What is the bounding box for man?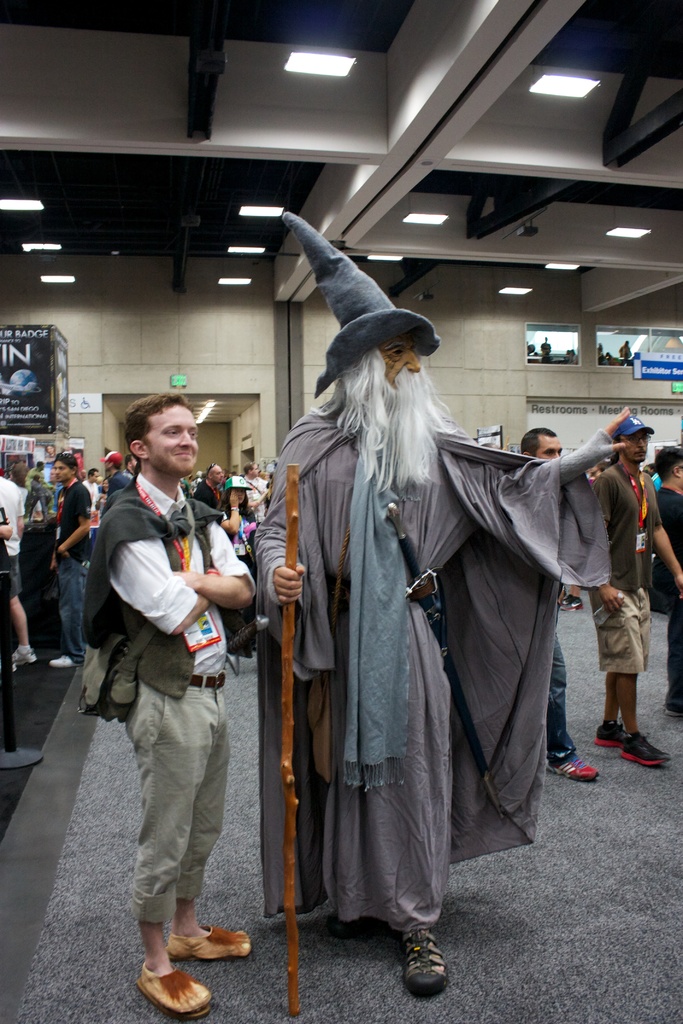
x1=103, y1=451, x2=133, y2=496.
